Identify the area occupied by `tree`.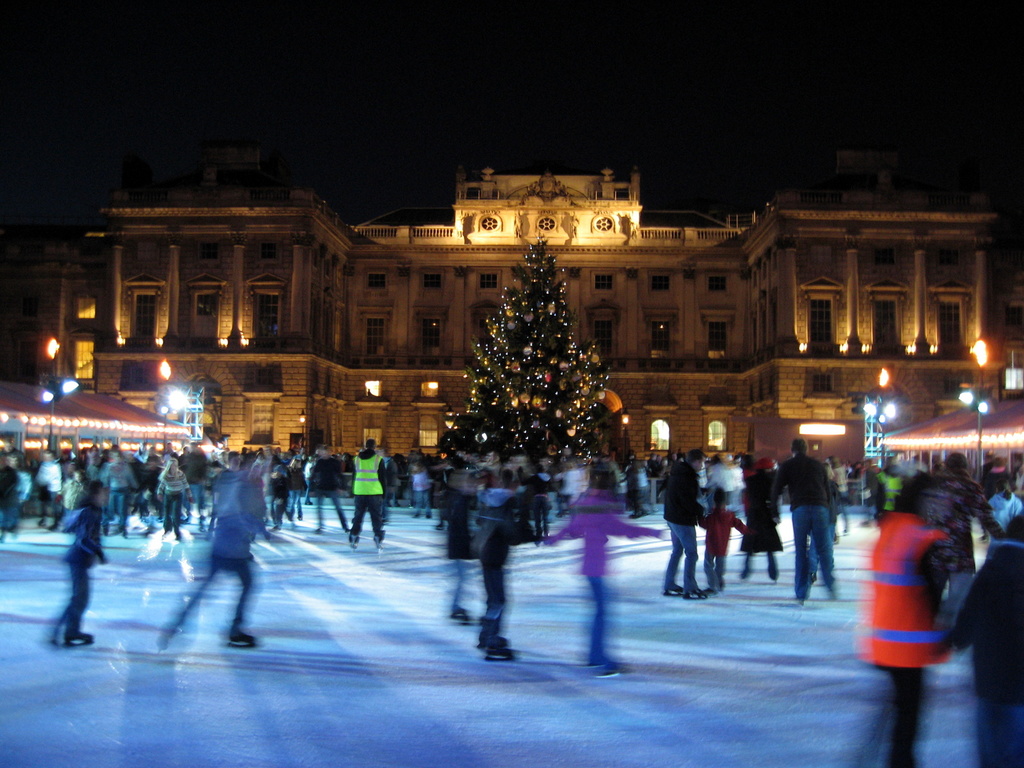
Area: {"x1": 408, "y1": 223, "x2": 648, "y2": 534}.
